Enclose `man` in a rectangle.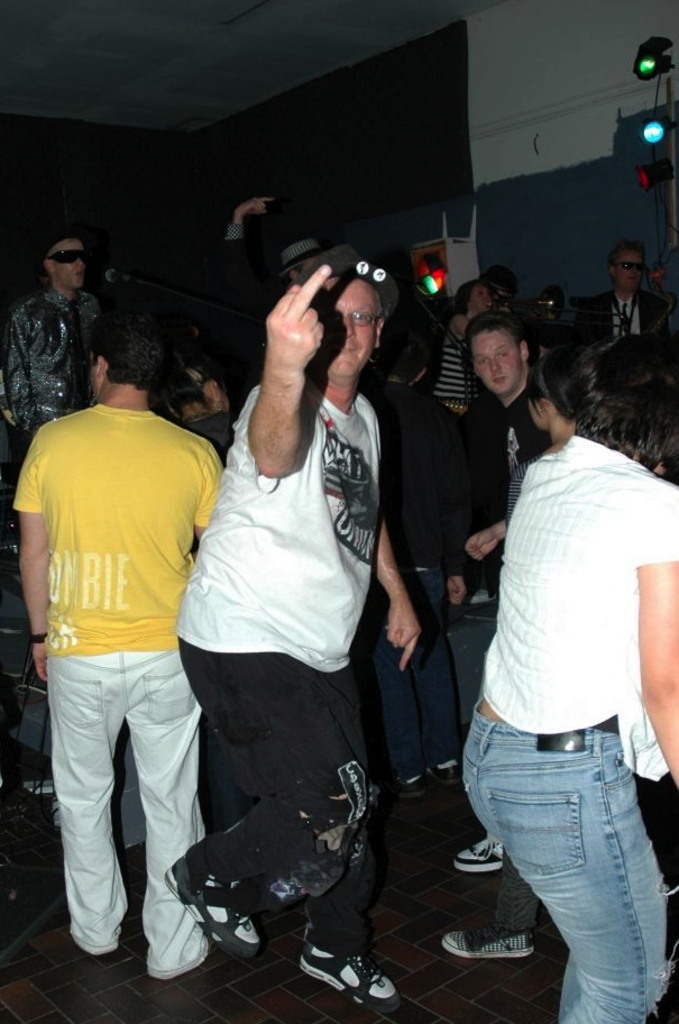
box=[568, 246, 673, 366].
